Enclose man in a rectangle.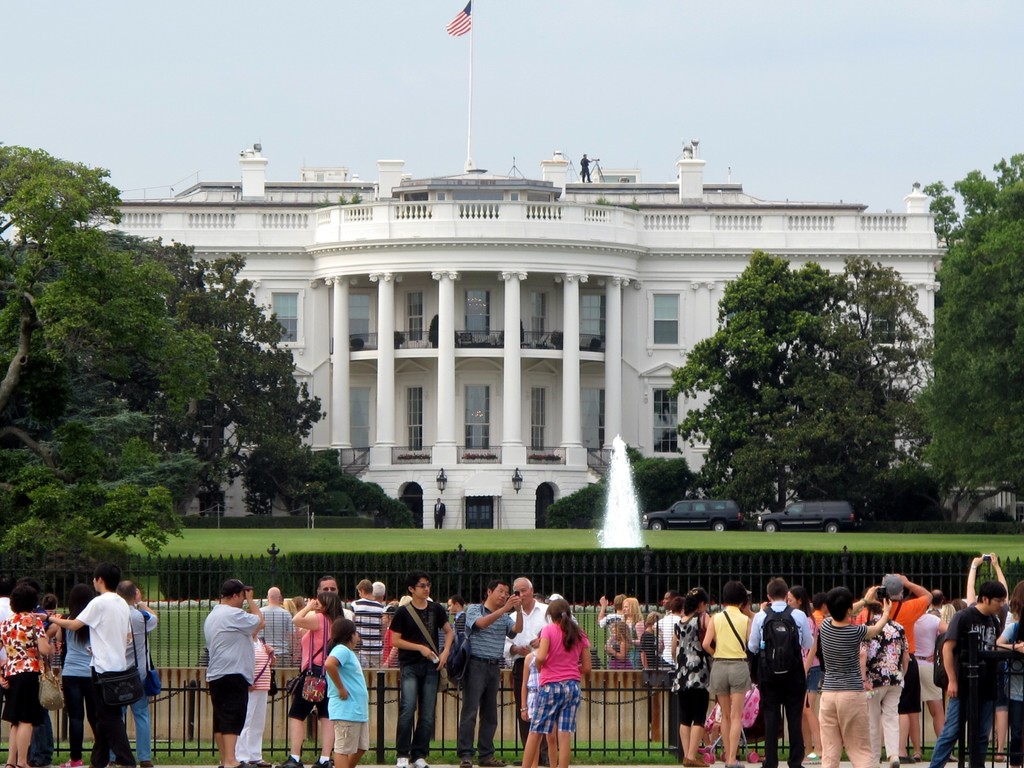
box=[921, 577, 1004, 767].
